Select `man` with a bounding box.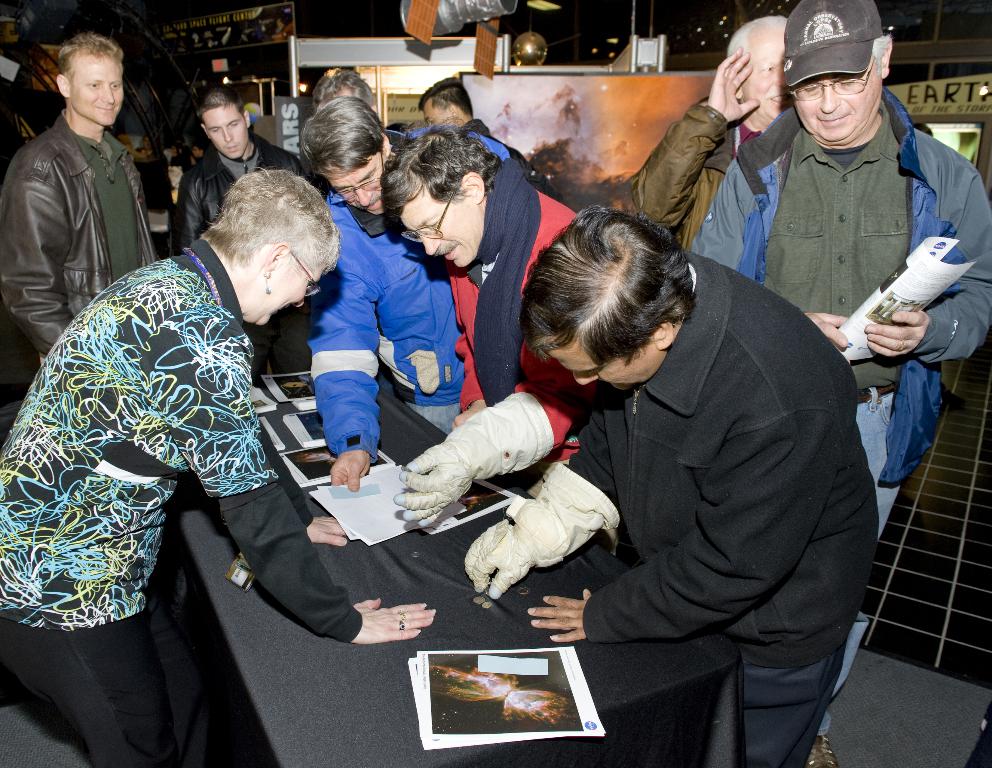
BBox(303, 93, 516, 492).
